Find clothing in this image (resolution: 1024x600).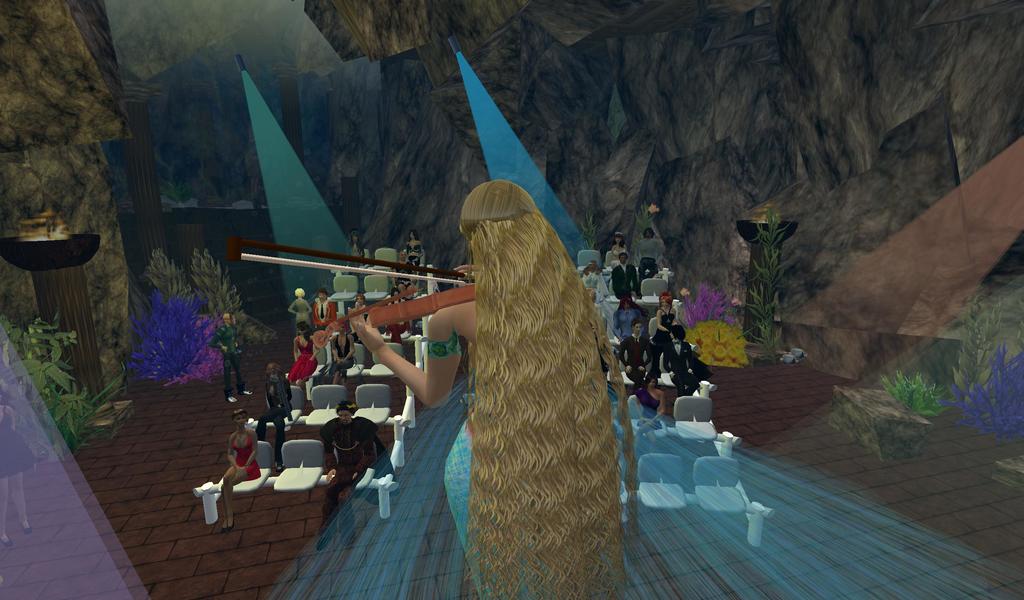
select_region(636, 234, 667, 286).
